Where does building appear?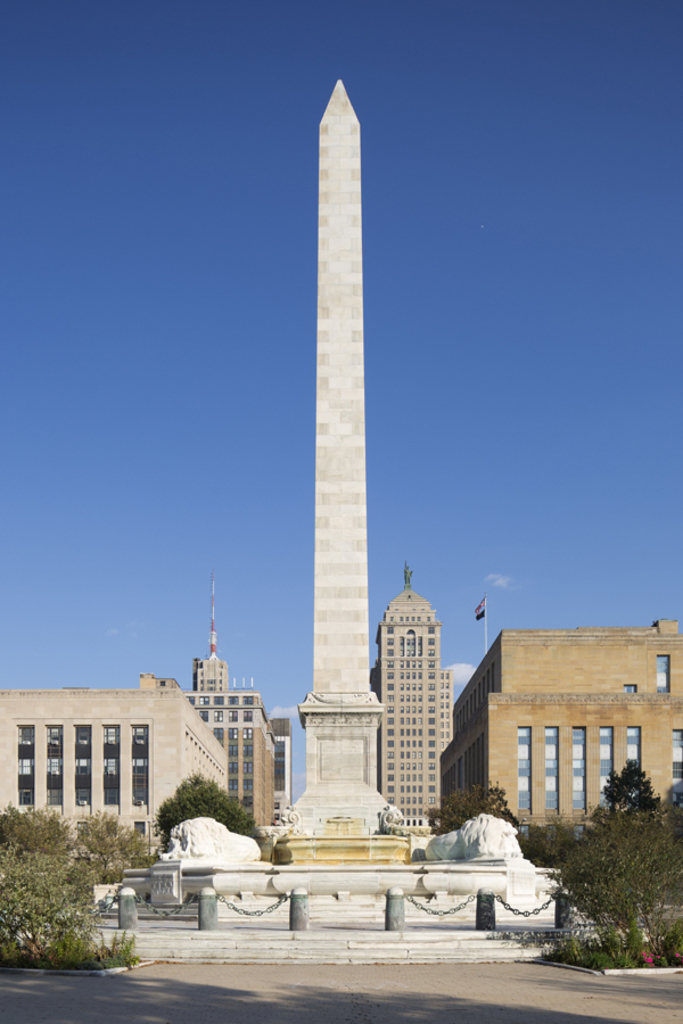
Appears at Rect(368, 563, 450, 818).
